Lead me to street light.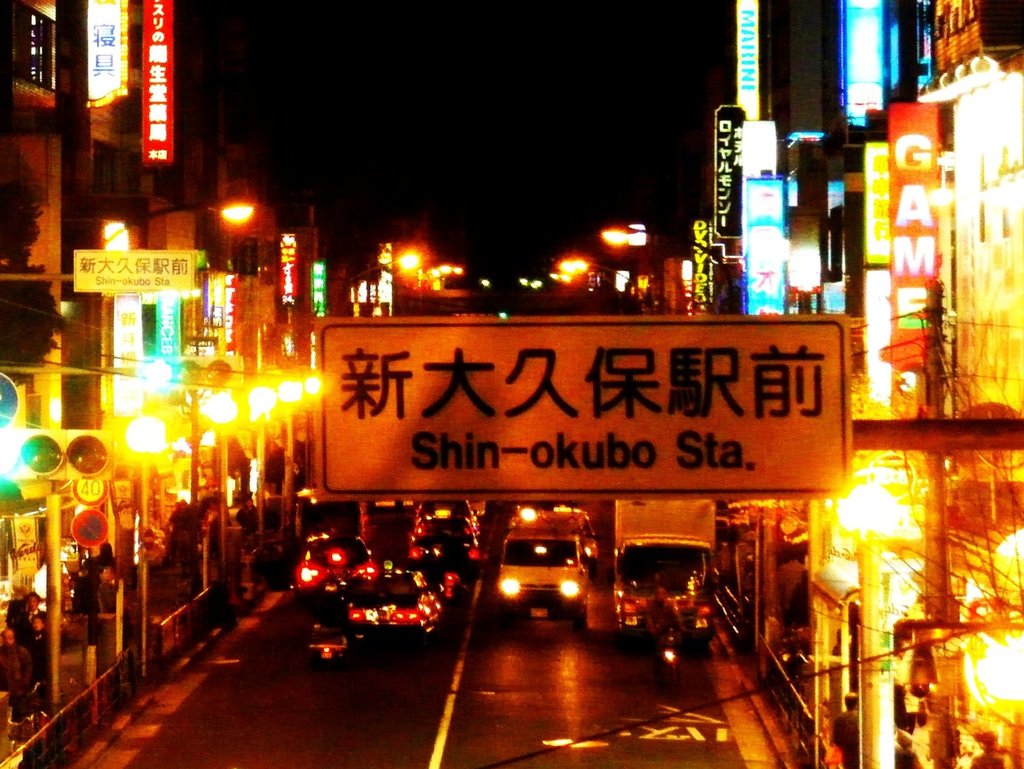
Lead to (303, 371, 324, 480).
